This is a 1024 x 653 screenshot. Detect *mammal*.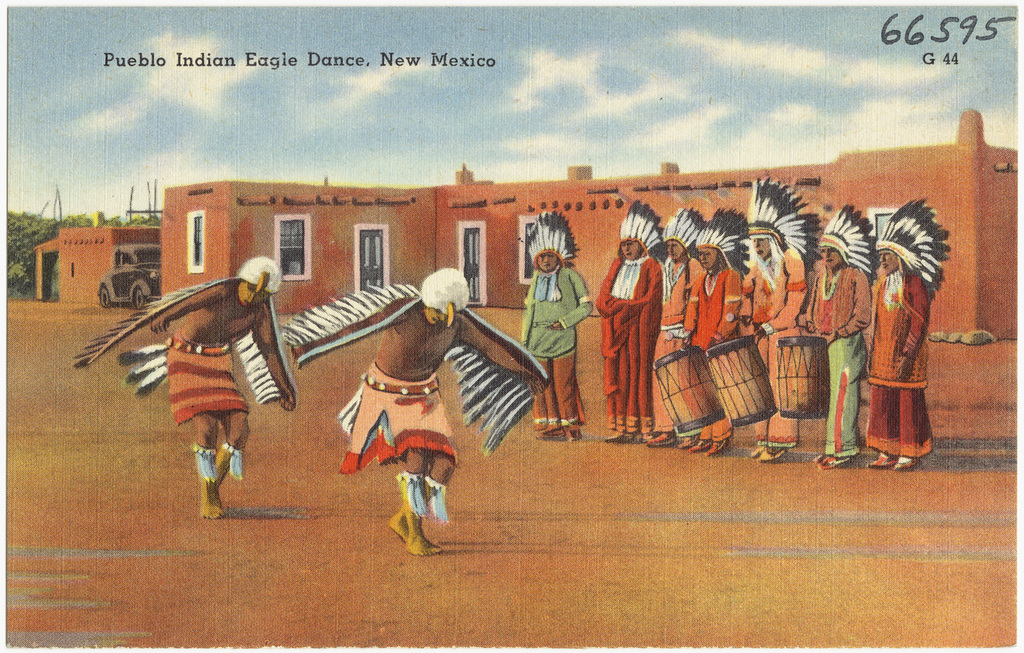
[left=279, top=265, right=547, bottom=559].
